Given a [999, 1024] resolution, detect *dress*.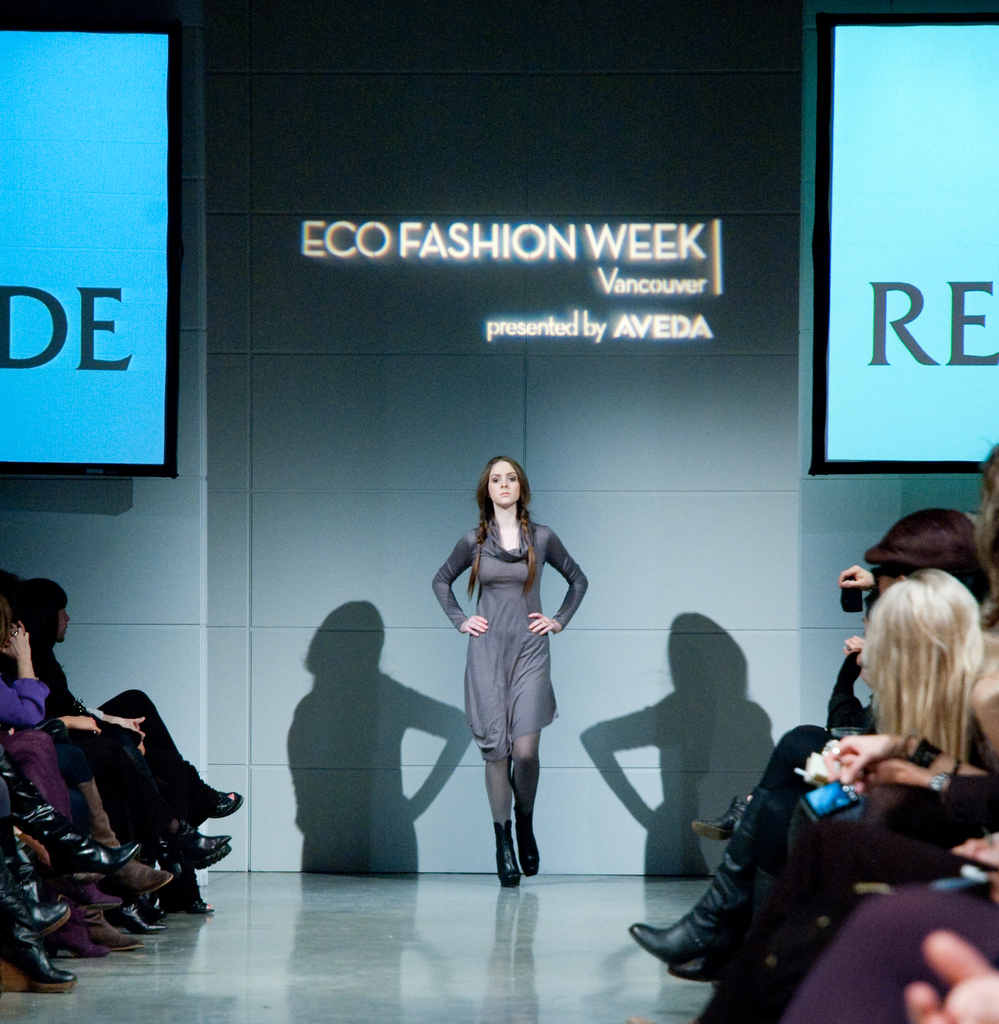
<region>435, 521, 587, 761</region>.
